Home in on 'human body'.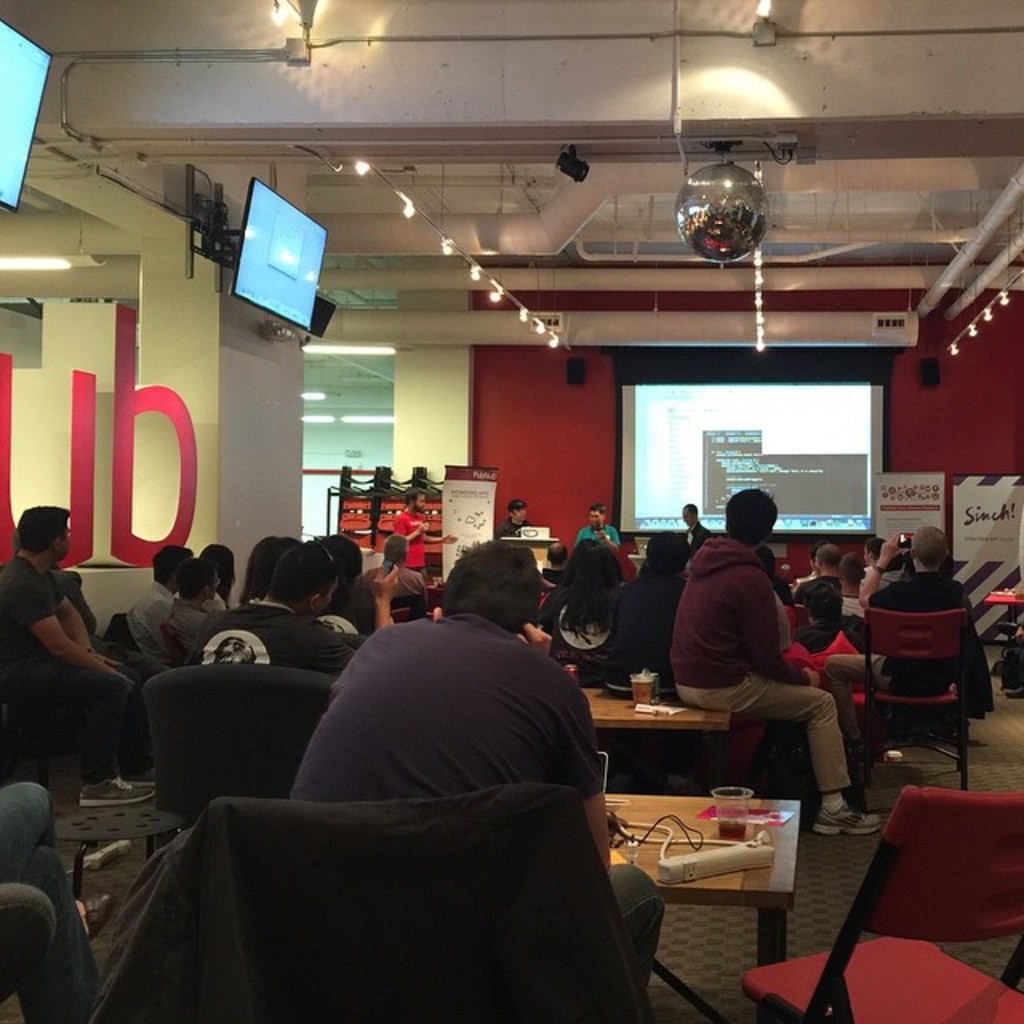
Homed in at 189:534:400:675.
